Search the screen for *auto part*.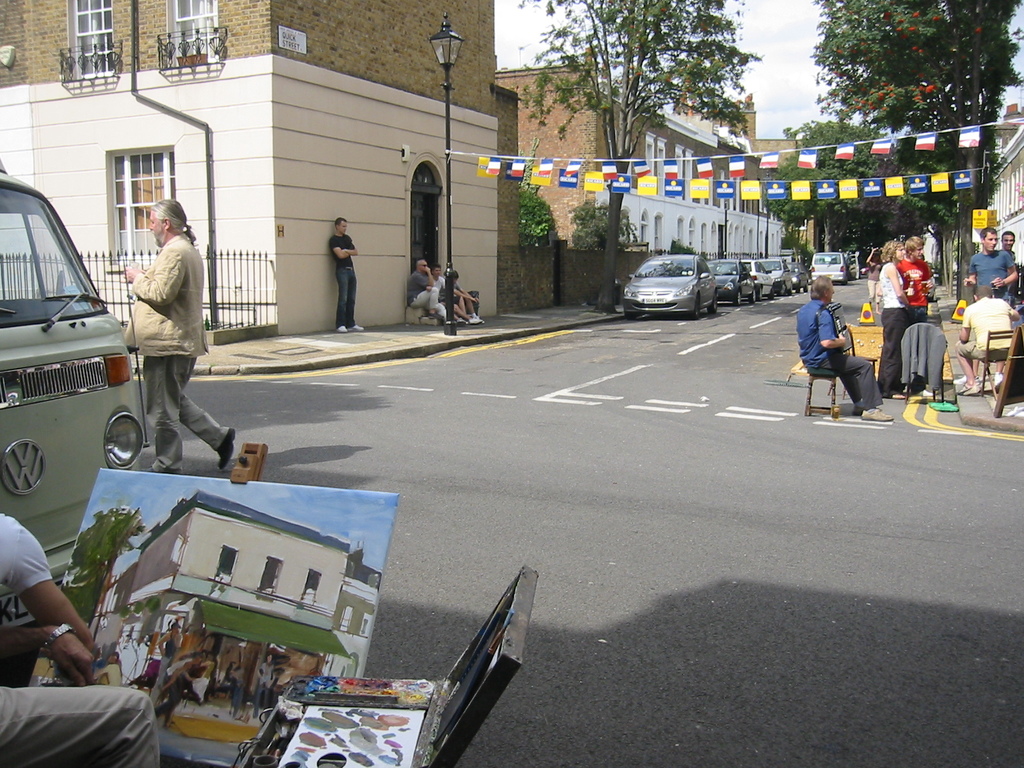
Found at (left=101, top=410, right=147, bottom=467).
